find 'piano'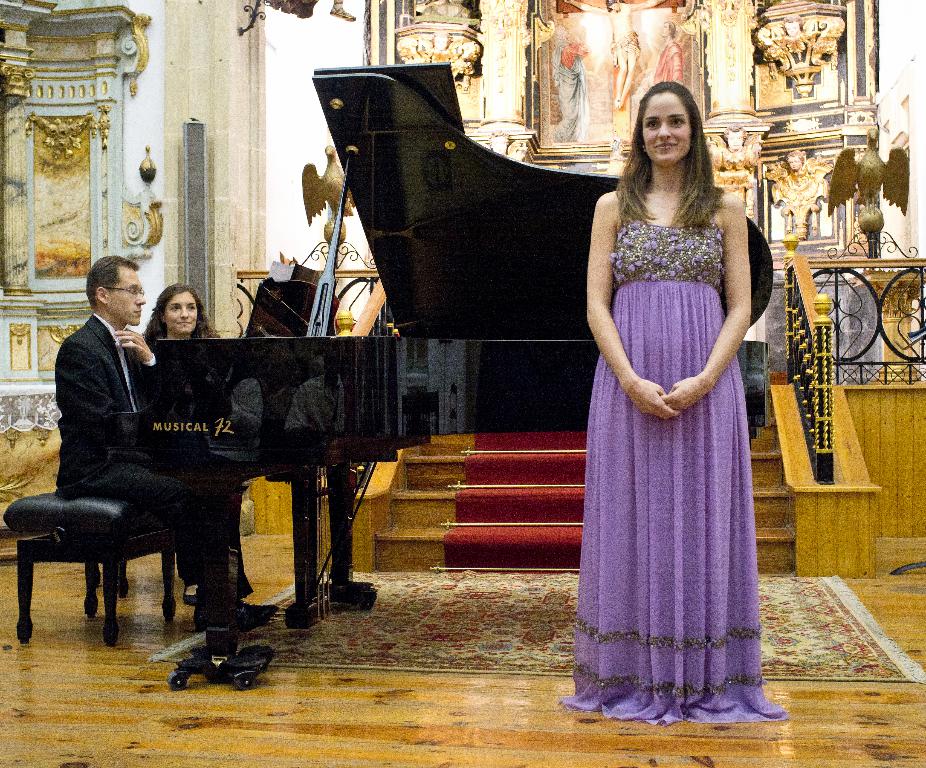
l=7, t=54, r=714, b=649
